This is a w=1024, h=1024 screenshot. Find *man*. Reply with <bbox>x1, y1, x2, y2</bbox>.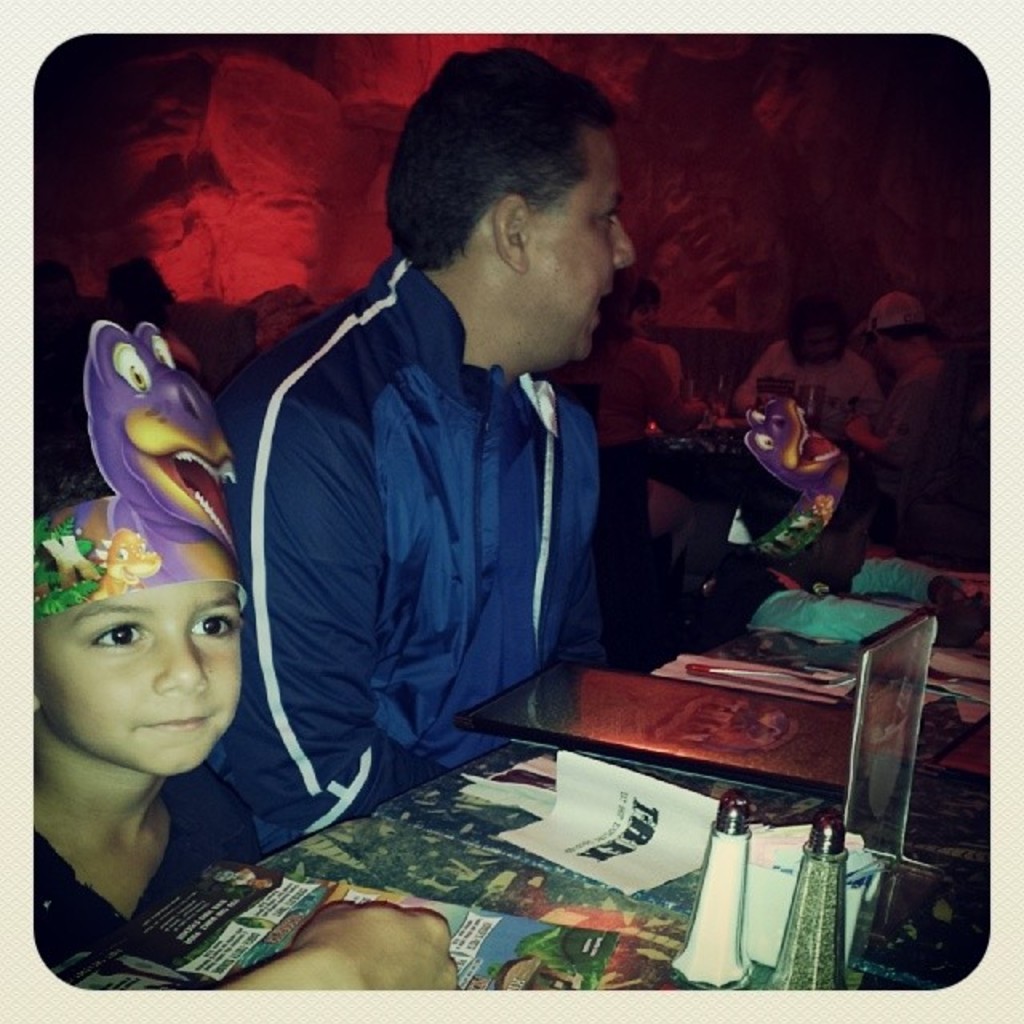
<bbox>158, 30, 646, 902</bbox>.
